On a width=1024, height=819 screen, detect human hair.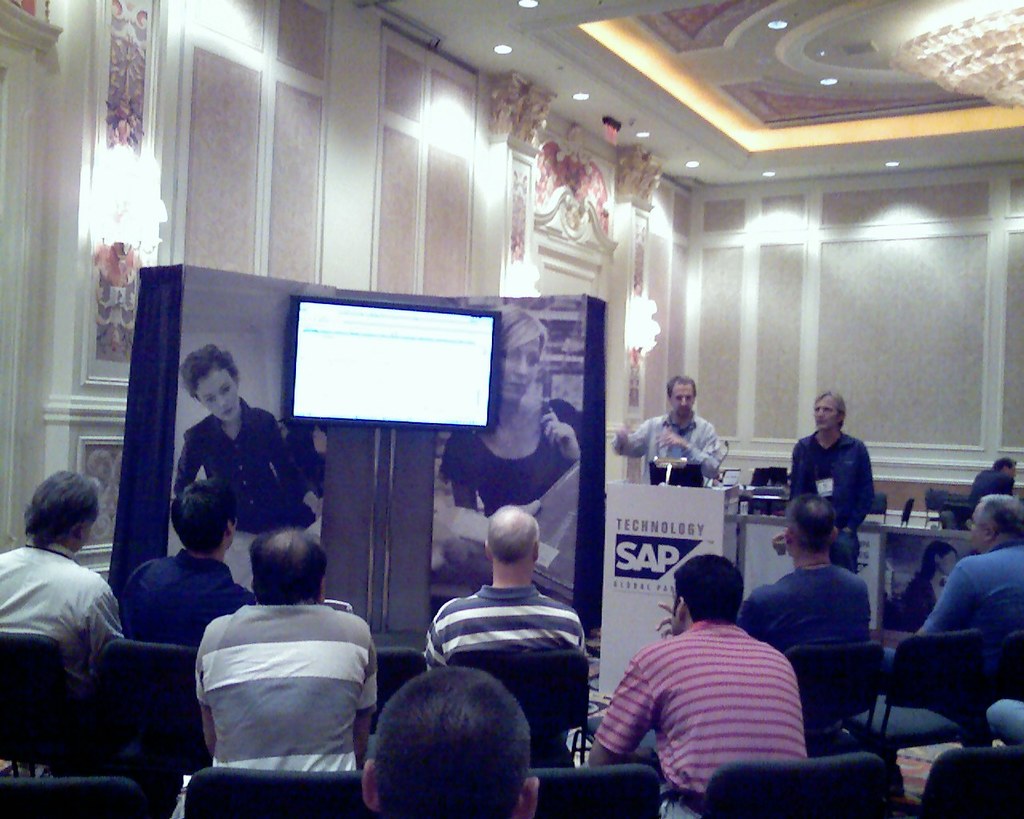
l=170, t=477, r=238, b=554.
